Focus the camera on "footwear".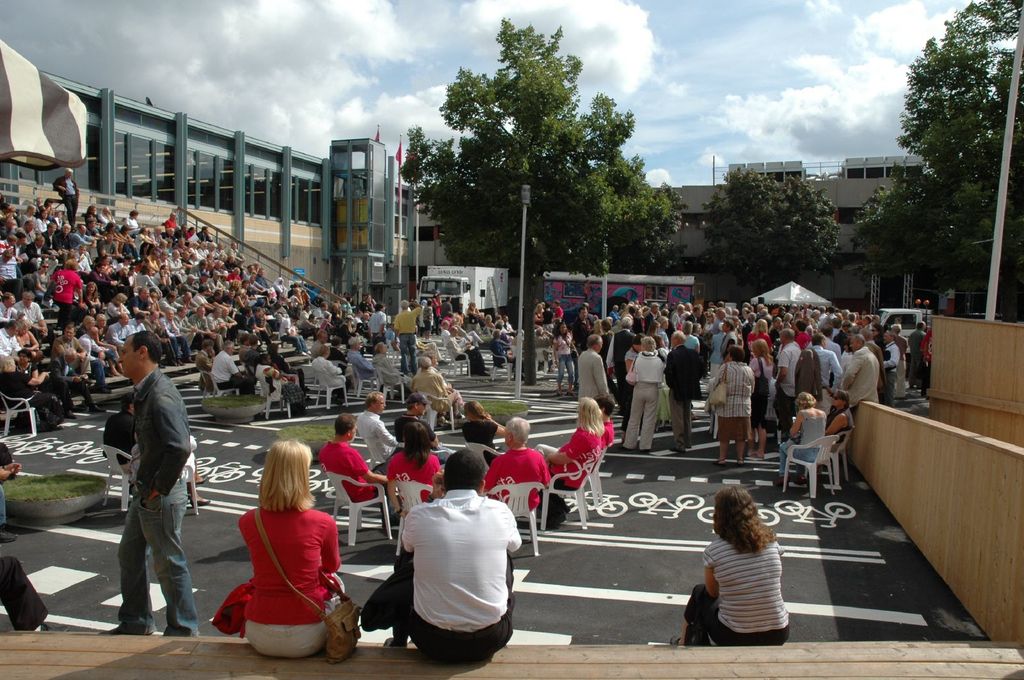
Focus region: <region>40, 420, 61, 432</region>.
